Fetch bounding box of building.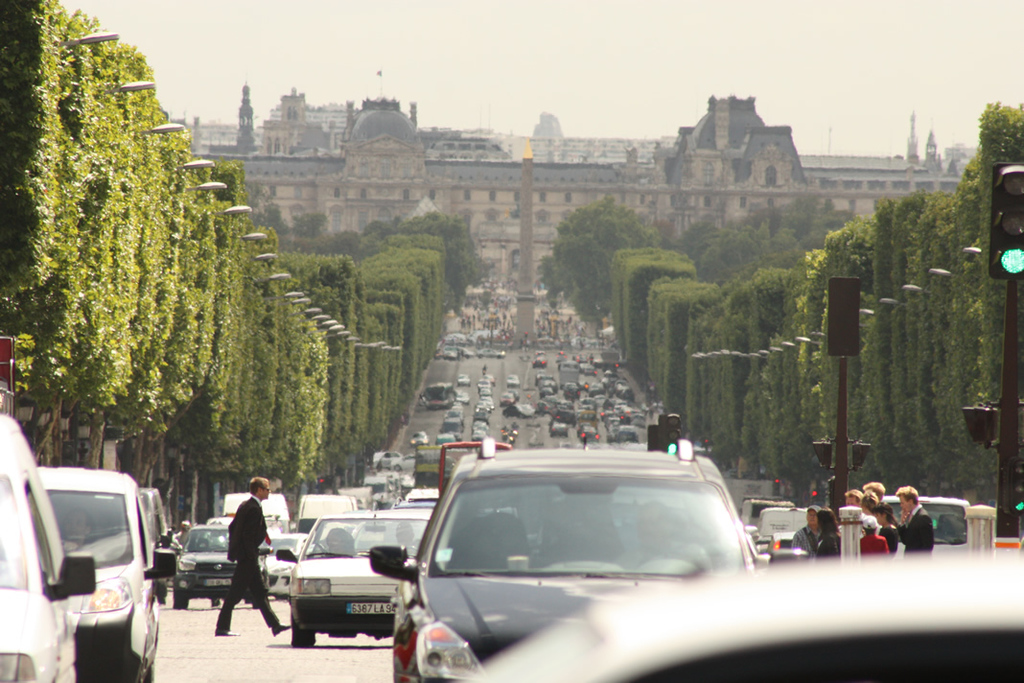
Bbox: (187, 70, 985, 301).
